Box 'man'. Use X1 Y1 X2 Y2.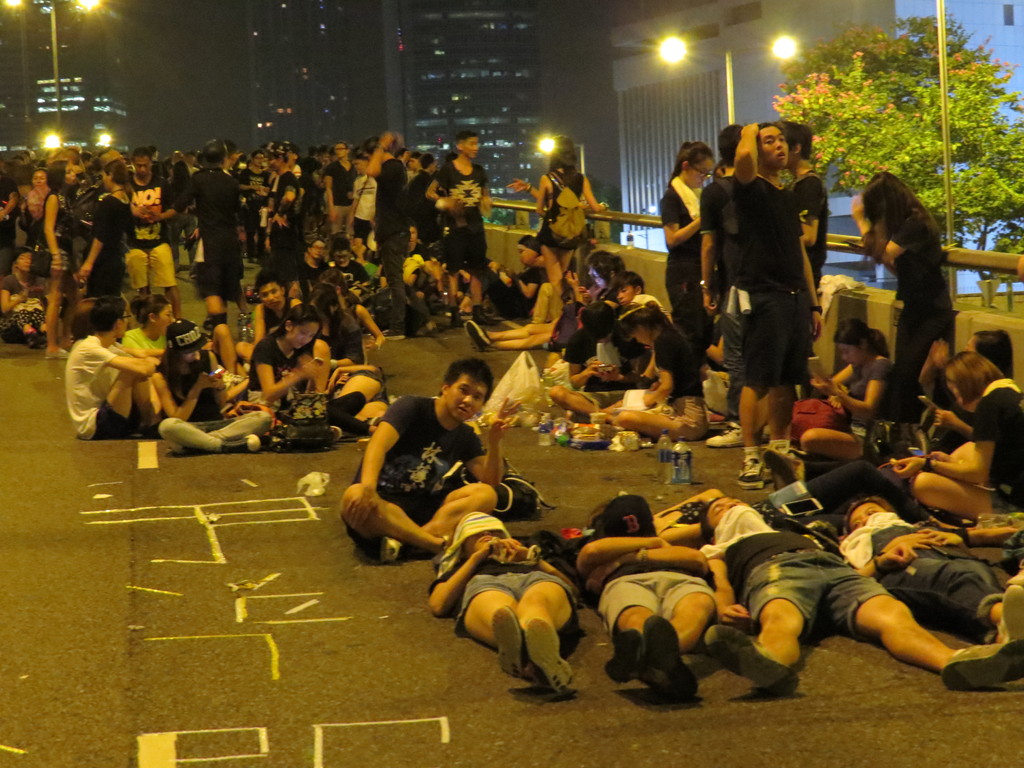
775 120 838 401.
